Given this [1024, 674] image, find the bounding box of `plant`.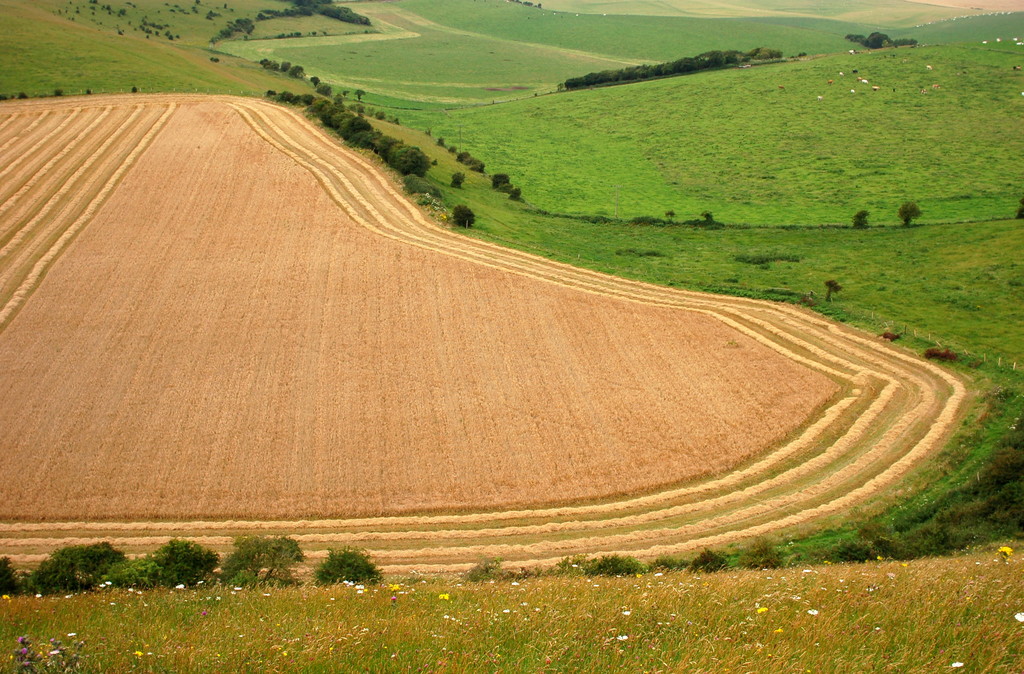
box=[703, 212, 714, 224].
